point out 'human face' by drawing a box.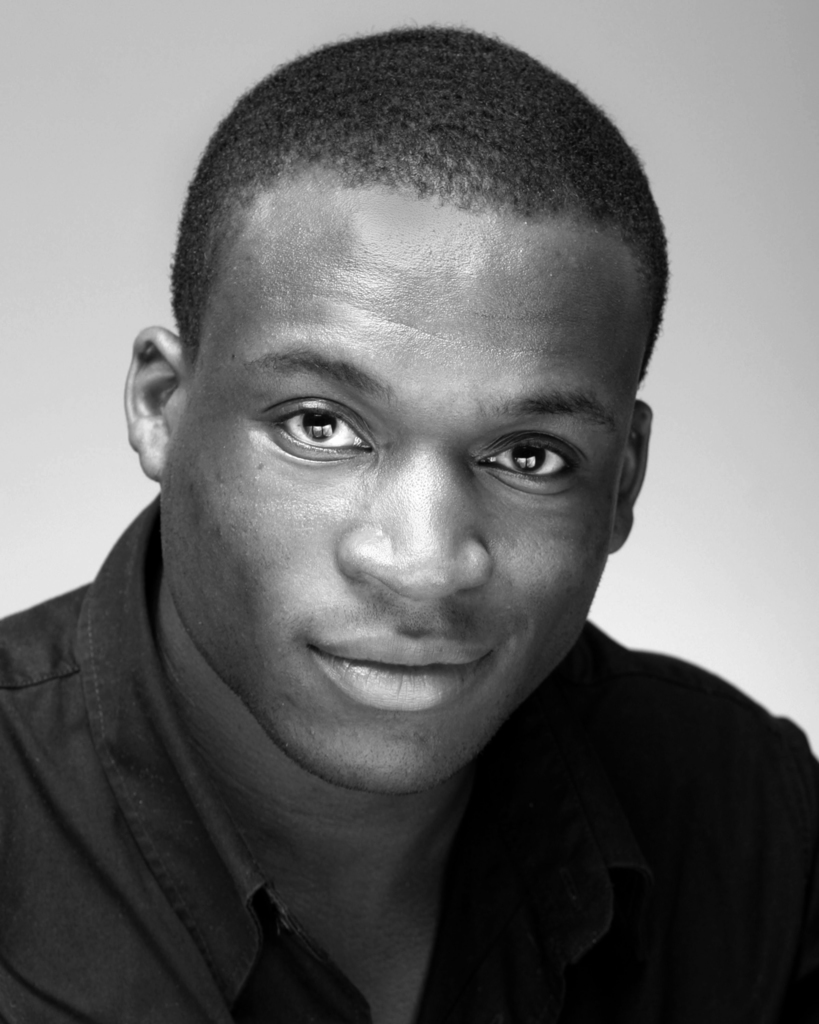
(x1=164, y1=214, x2=653, y2=797).
